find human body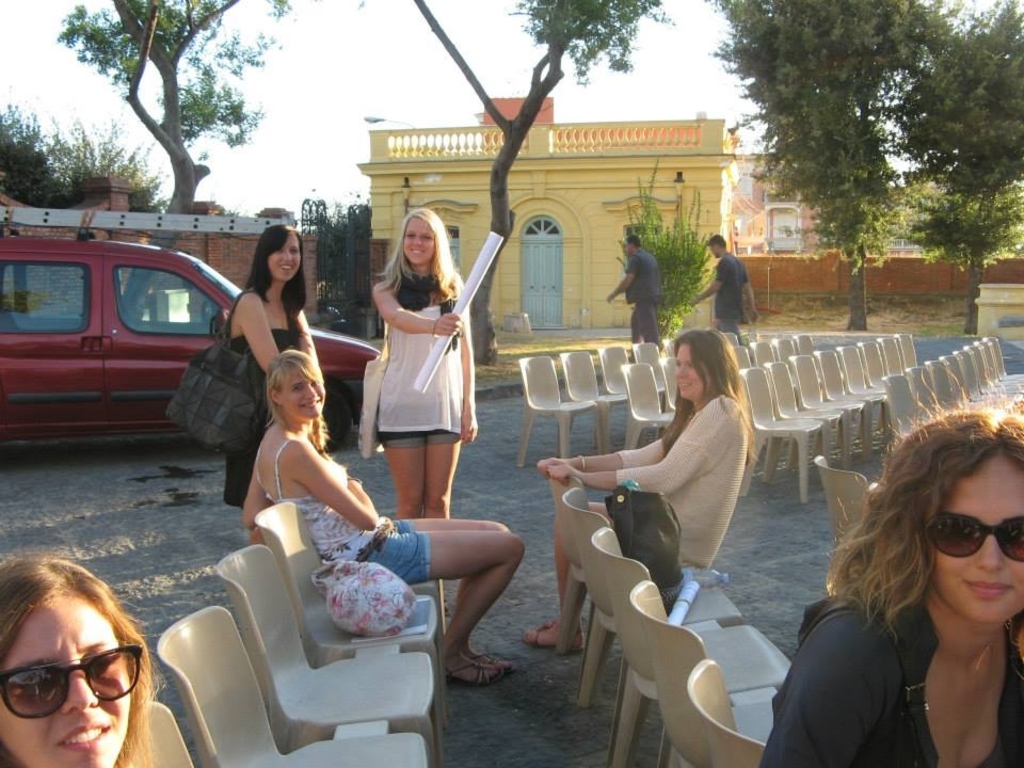
locate(519, 395, 749, 654)
